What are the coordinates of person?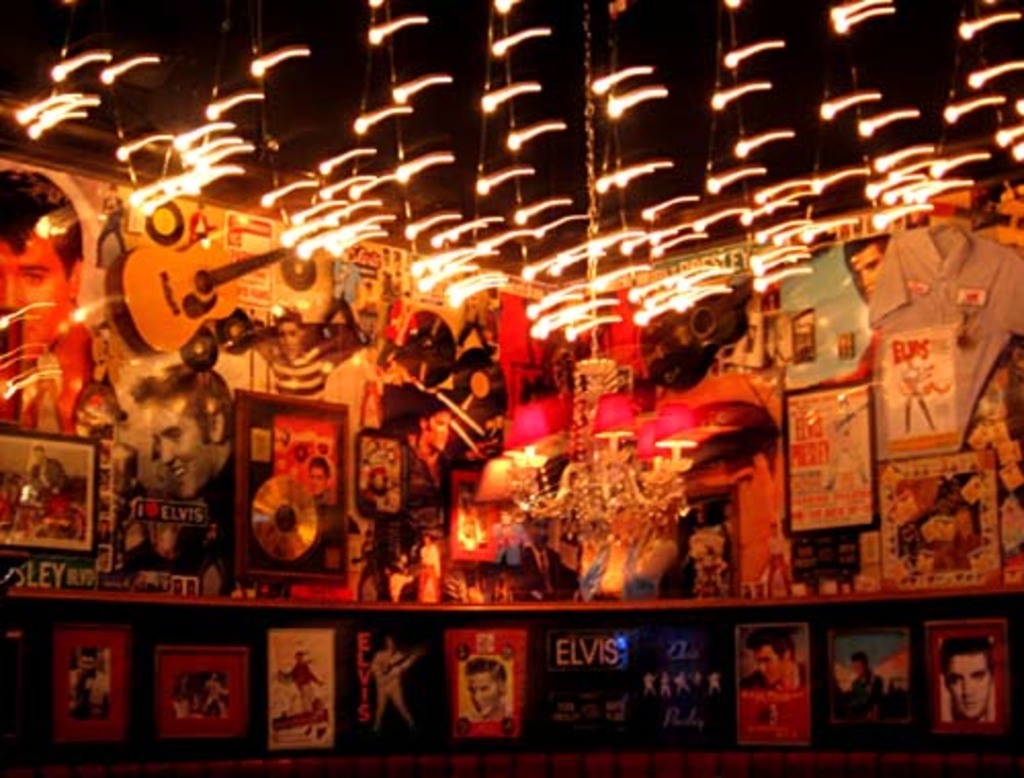
(377, 645, 420, 727).
